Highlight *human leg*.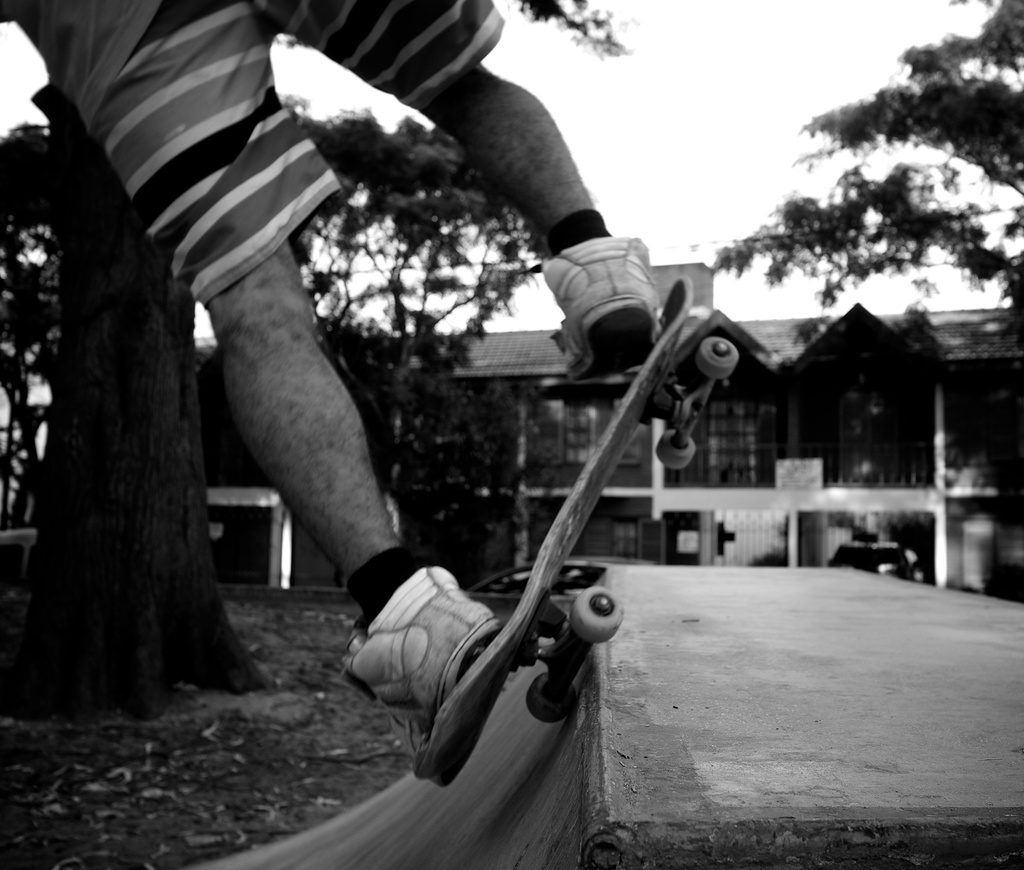
Highlighted region: 94, 0, 499, 716.
